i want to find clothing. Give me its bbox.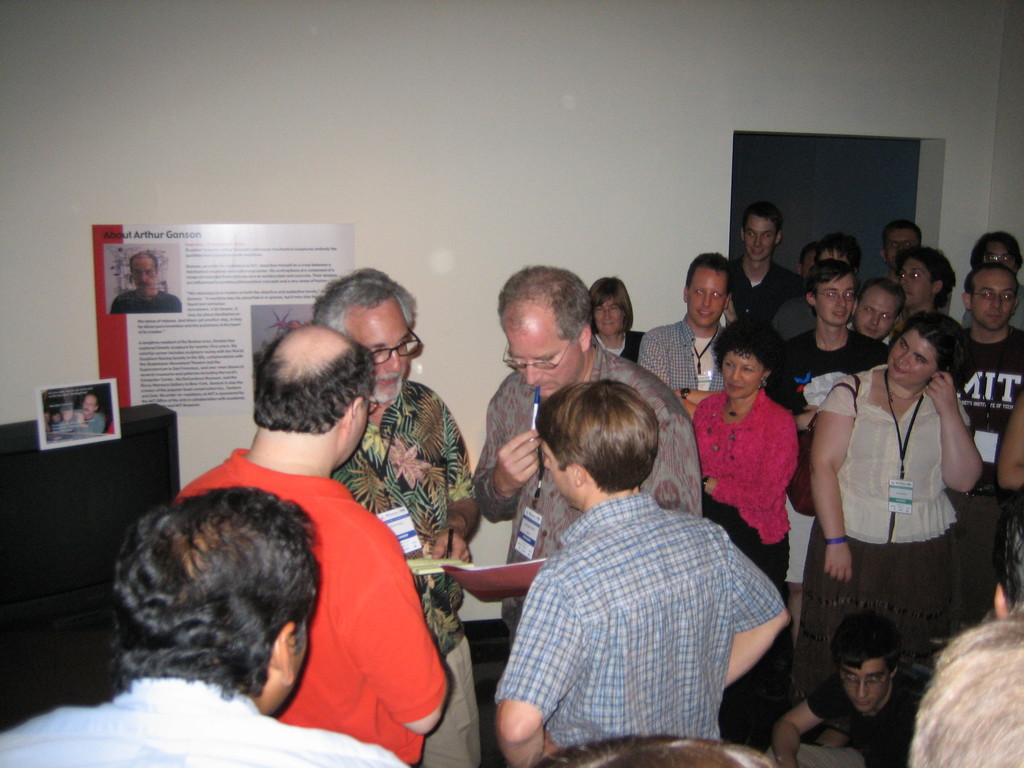
728:255:813:332.
